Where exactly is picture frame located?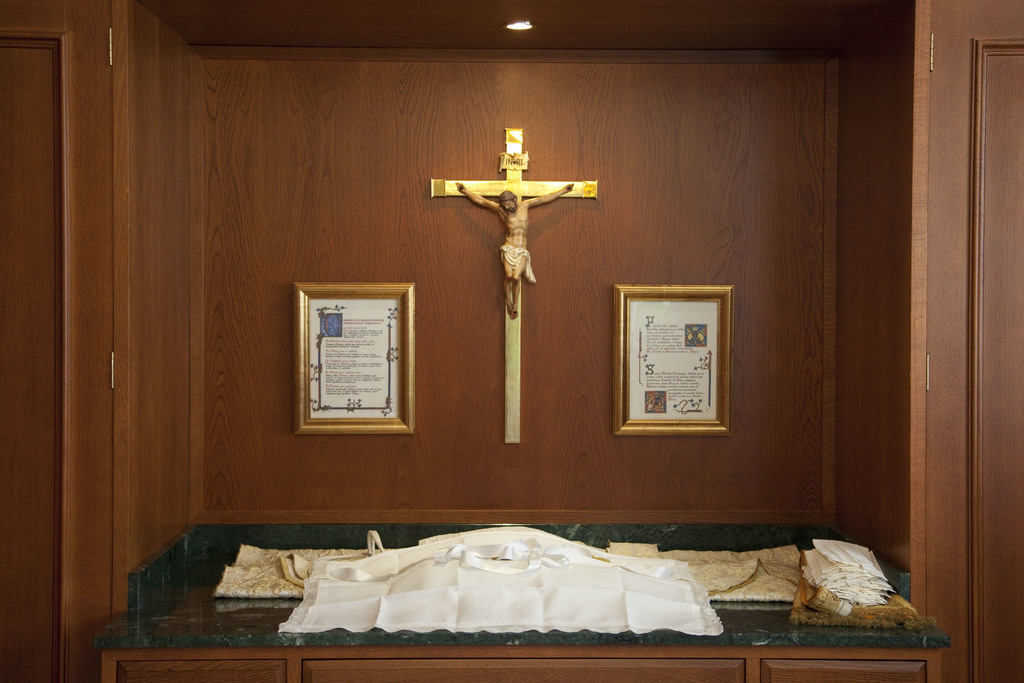
Its bounding box is bbox(292, 279, 406, 441).
